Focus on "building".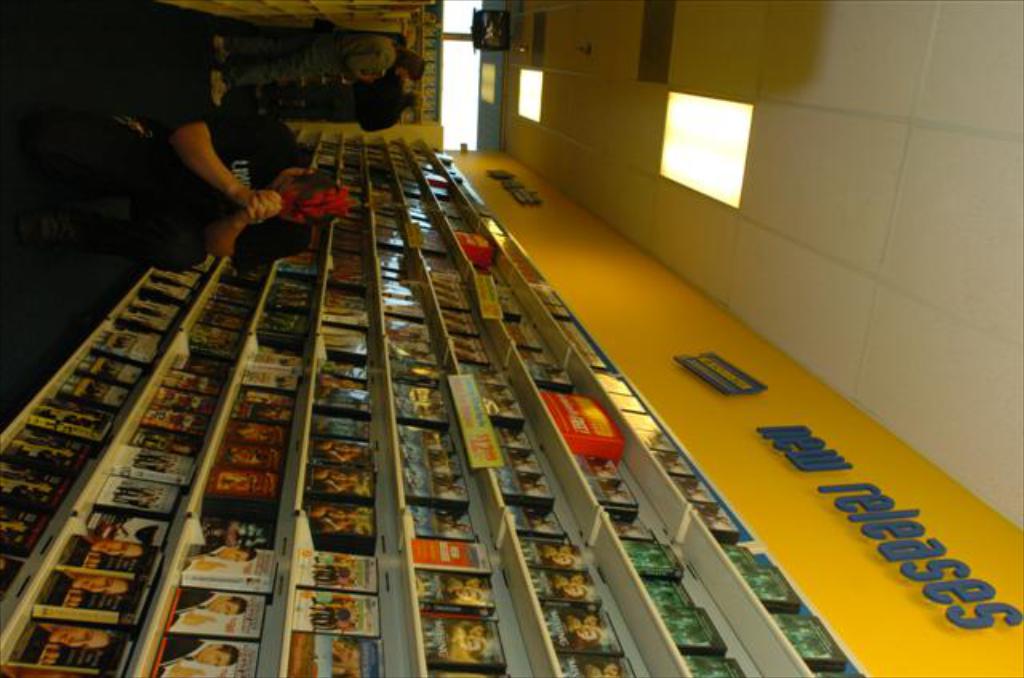
Focused at [0, 0, 1022, 676].
